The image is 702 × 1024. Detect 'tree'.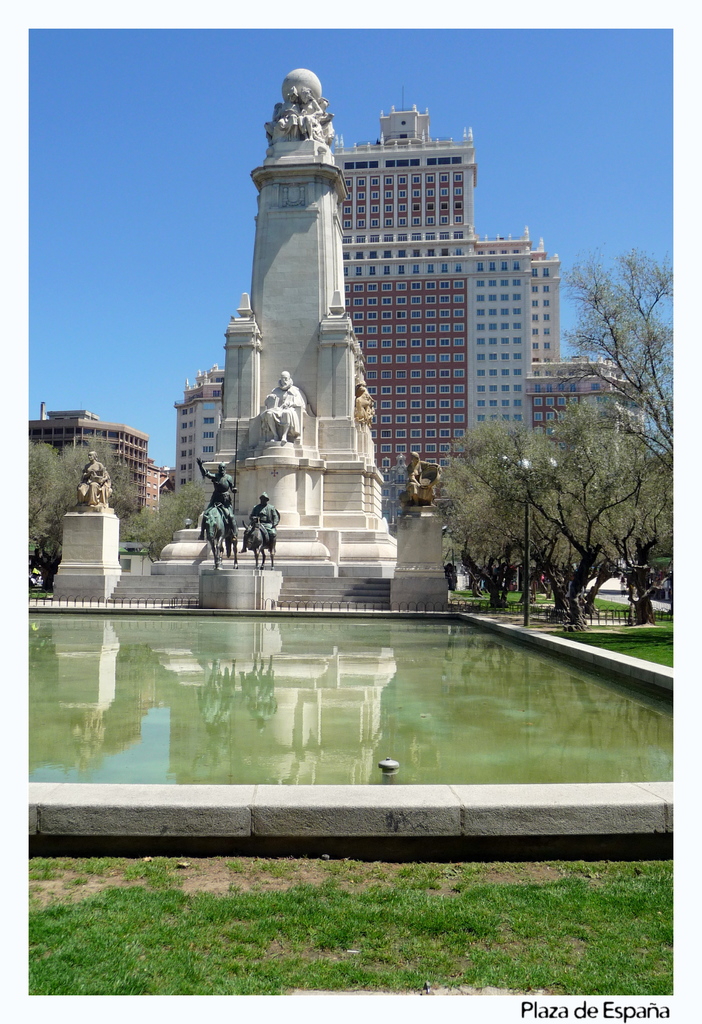
Detection: (x1=138, y1=481, x2=206, y2=554).
